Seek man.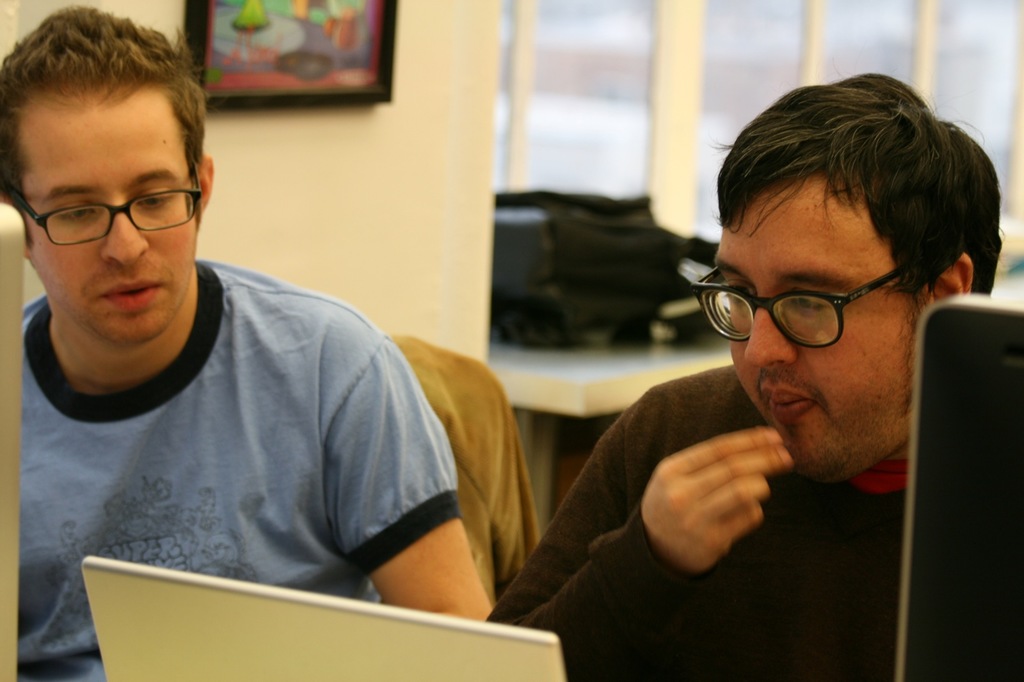
3,6,499,681.
